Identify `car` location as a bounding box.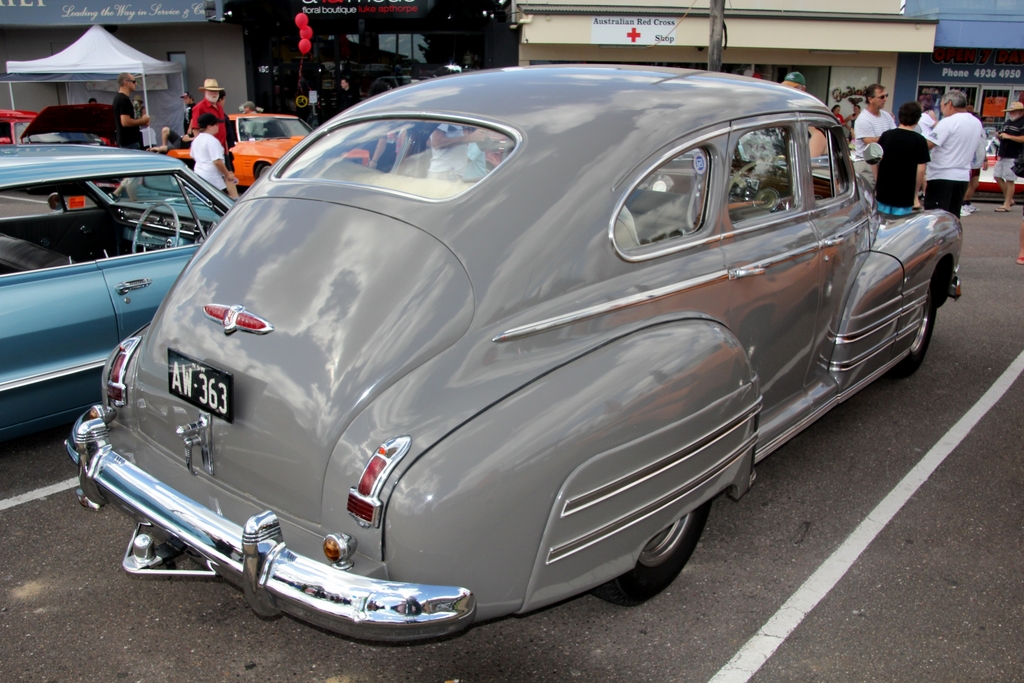
157/110/369/186.
